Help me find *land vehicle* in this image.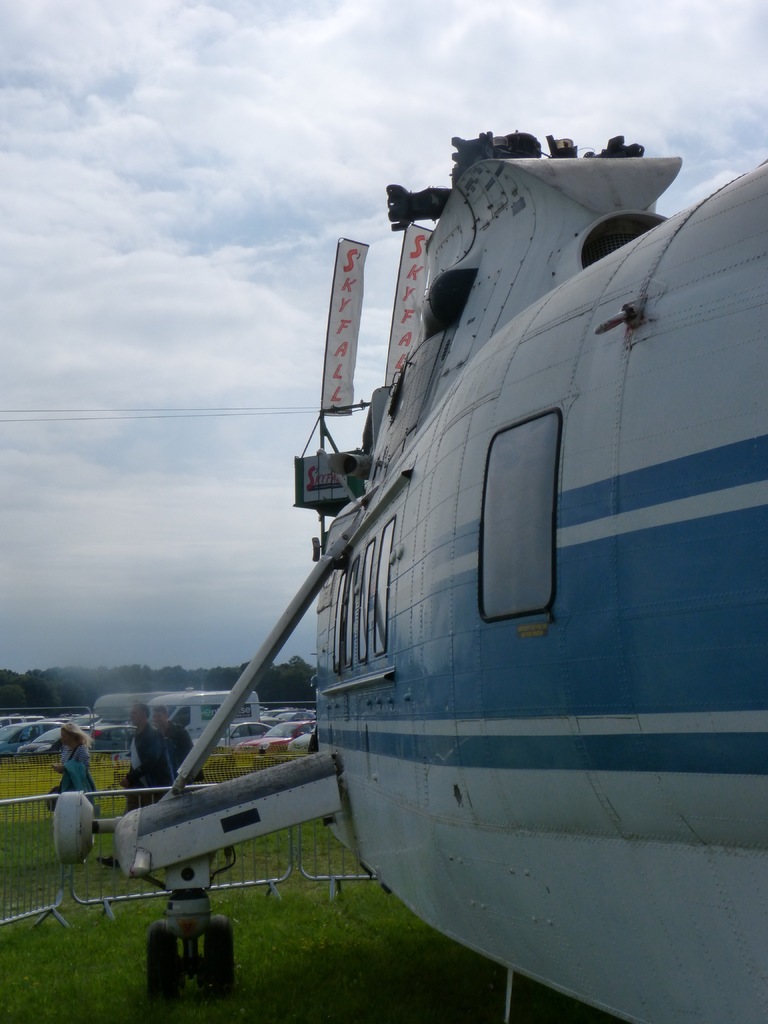
Found it: 148,687,256,735.
